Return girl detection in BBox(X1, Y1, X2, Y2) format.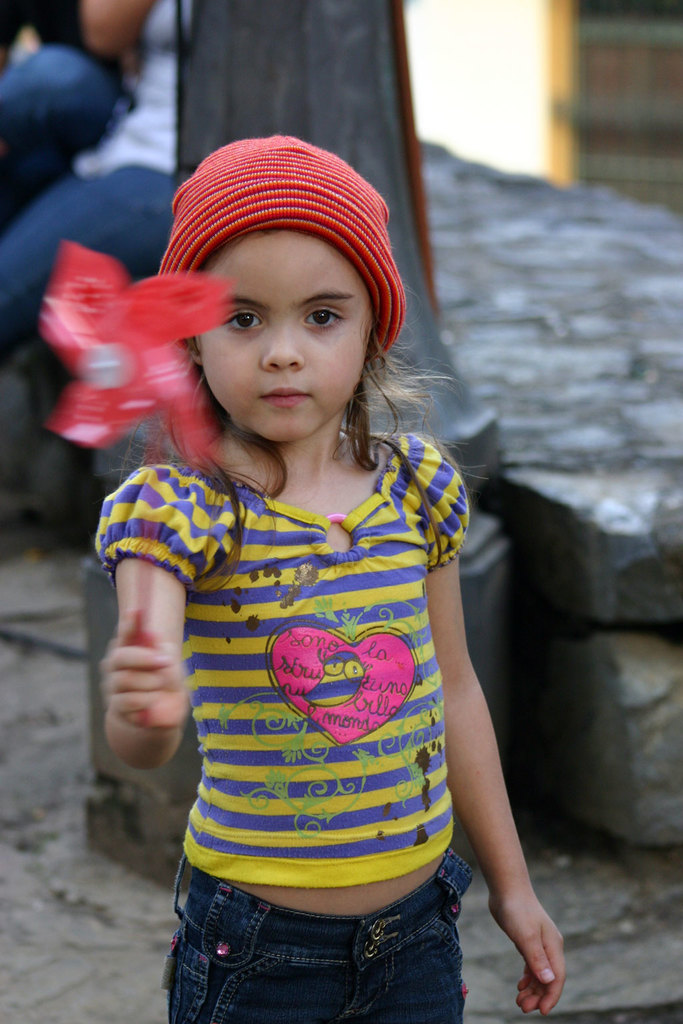
BBox(92, 131, 567, 1023).
